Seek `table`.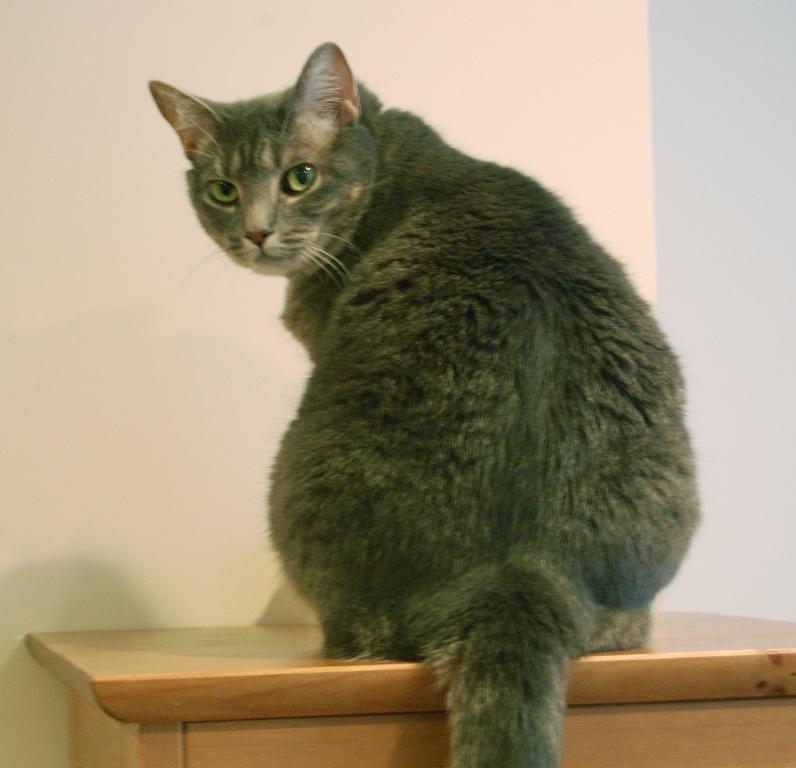
<bbox>22, 602, 795, 767</bbox>.
